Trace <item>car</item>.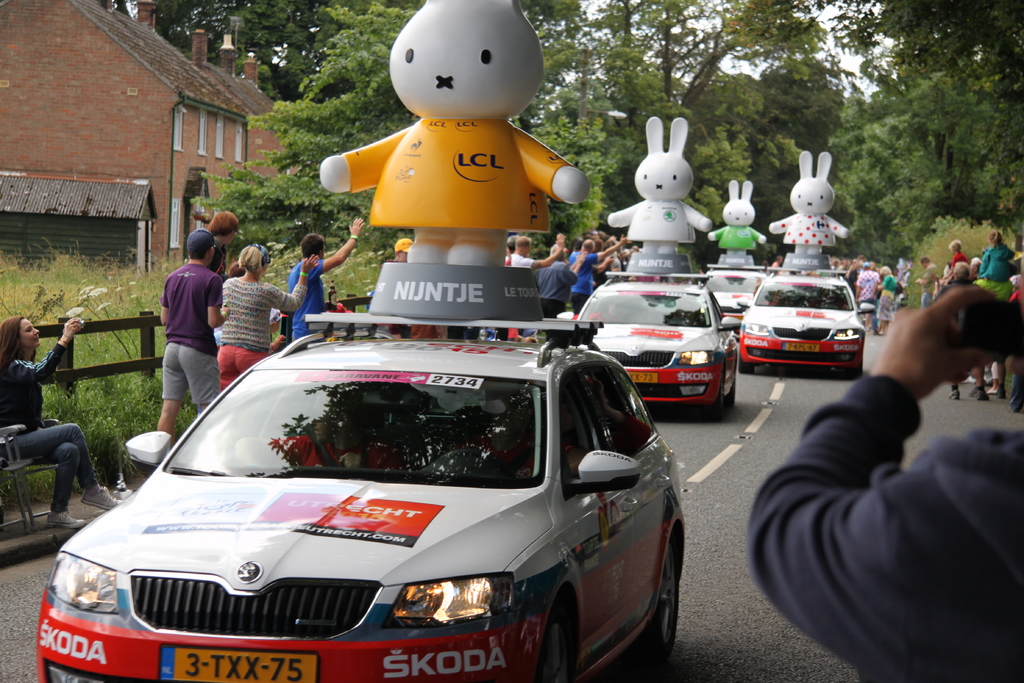
Traced to 740:276:876:375.
